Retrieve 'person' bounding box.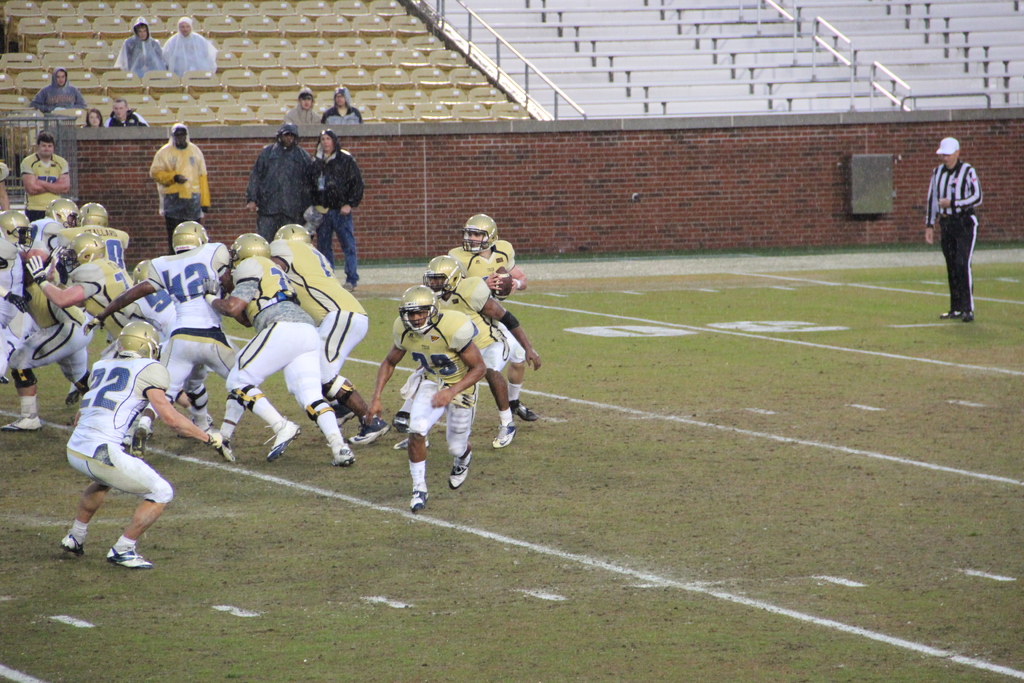
Bounding box: 391:251:542:450.
